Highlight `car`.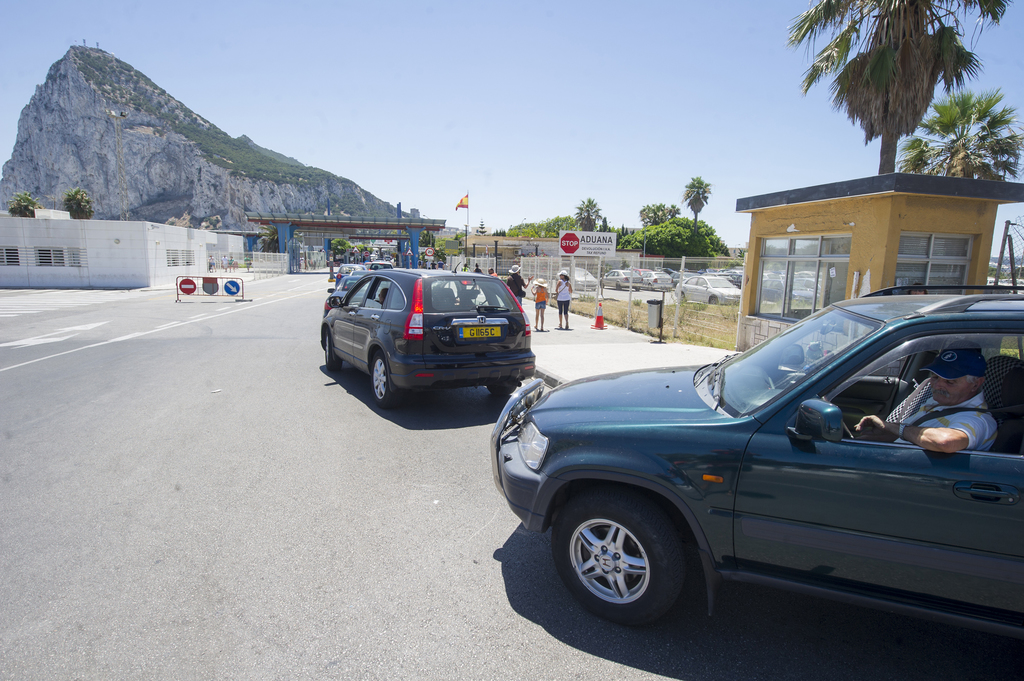
Highlighted region: <region>319, 261, 535, 410</region>.
